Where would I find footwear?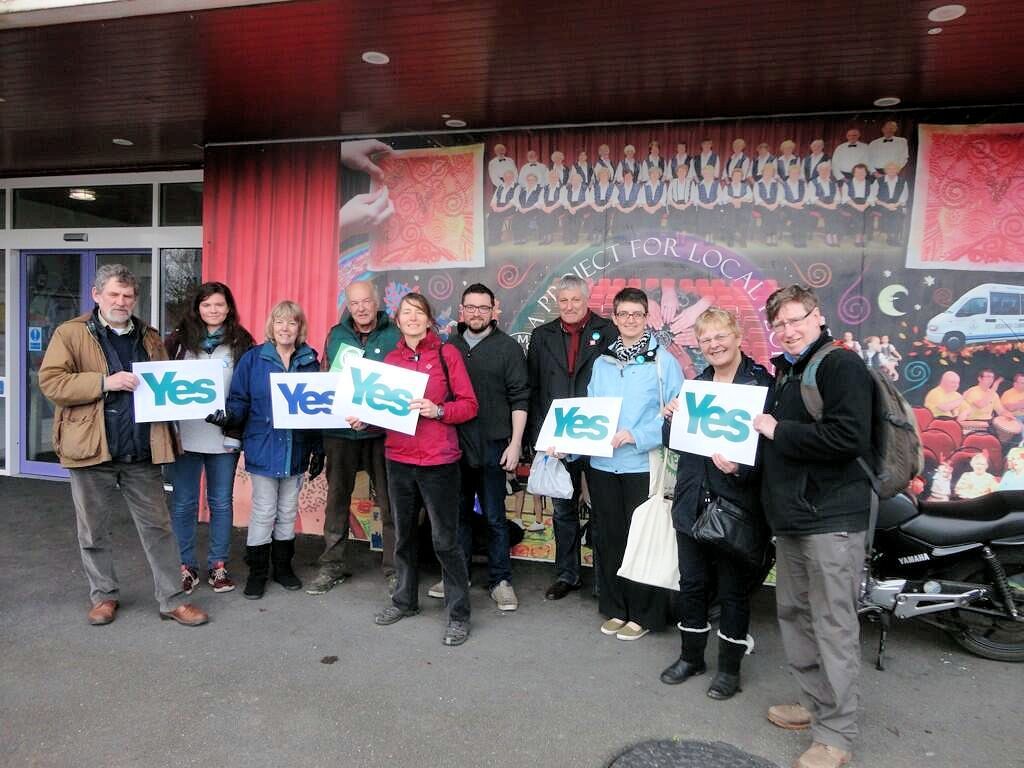
At x1=429, y1=578, x2=472, y2=598.
